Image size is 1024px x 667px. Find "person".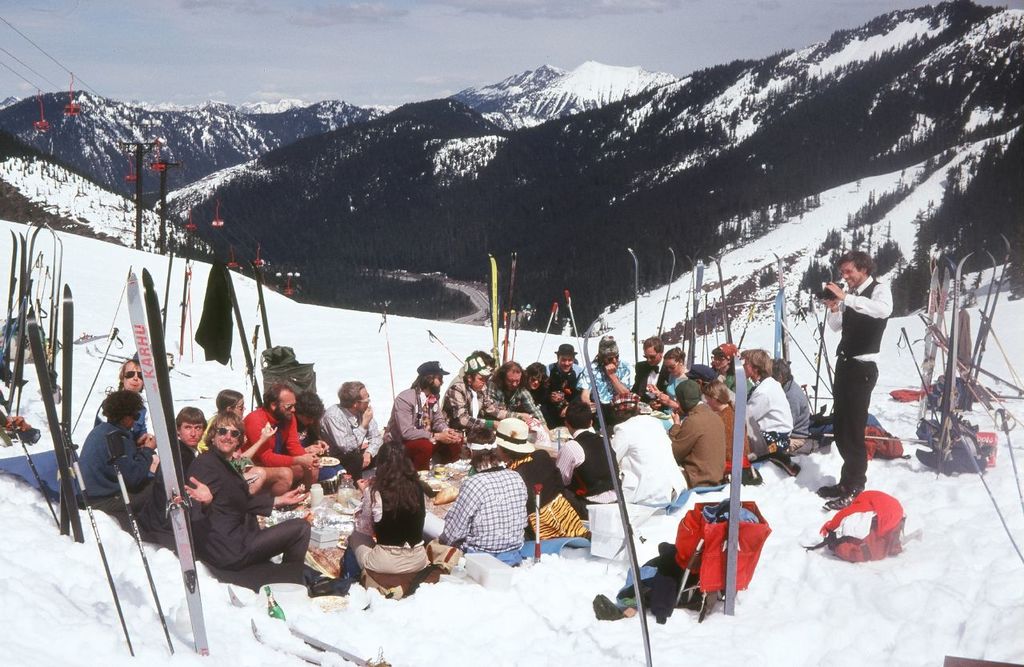
select_region(446, 428, 533, 557).
